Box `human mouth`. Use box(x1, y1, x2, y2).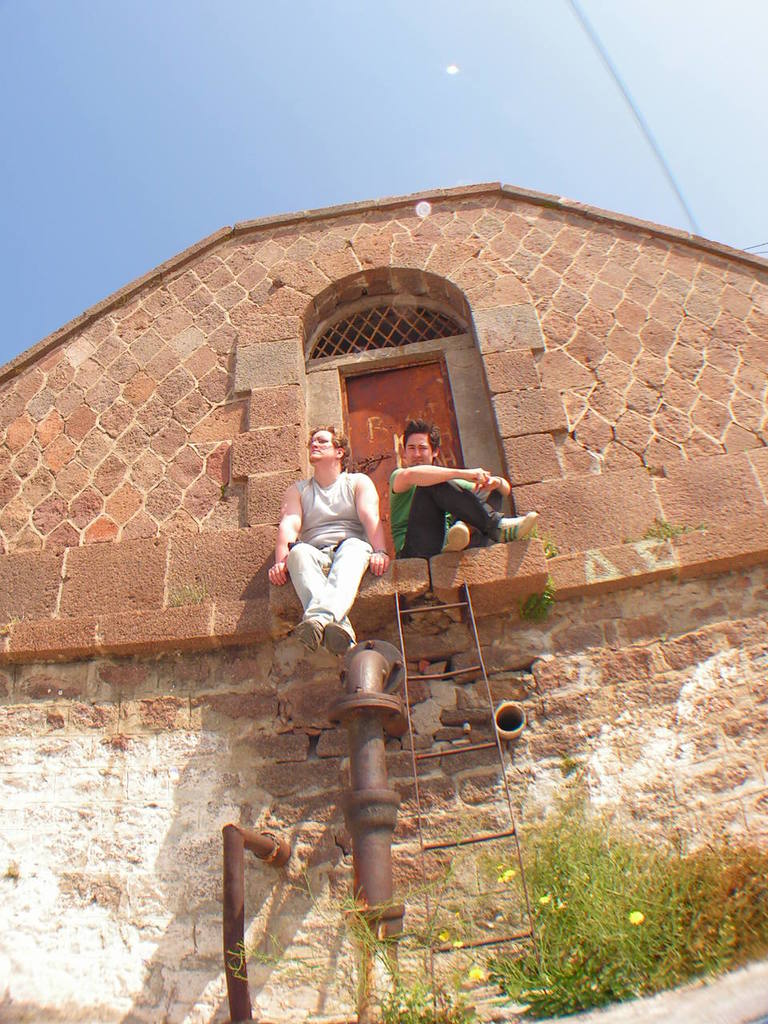
box(310, 447, 319, 454).
